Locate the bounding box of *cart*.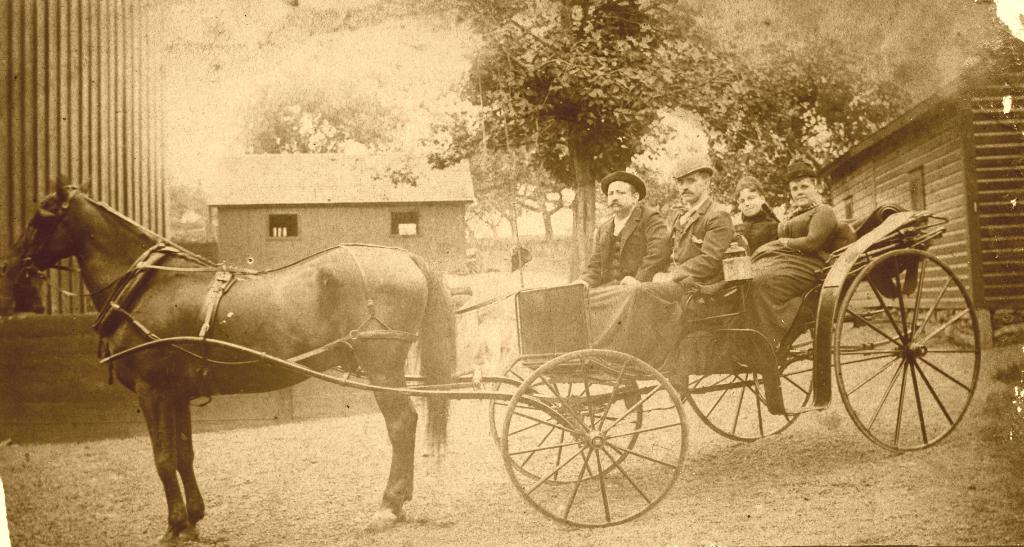
Bounding box: <bbox>104, 203, 980, 523</bbox>.
